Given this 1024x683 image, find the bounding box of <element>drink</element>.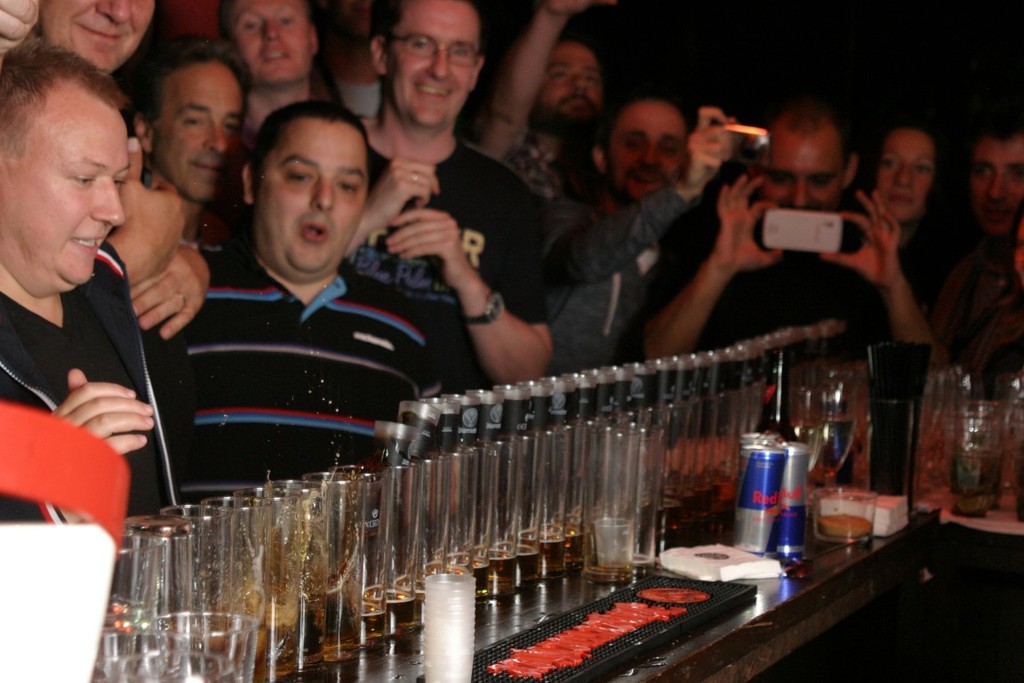
500,544,537,574.
